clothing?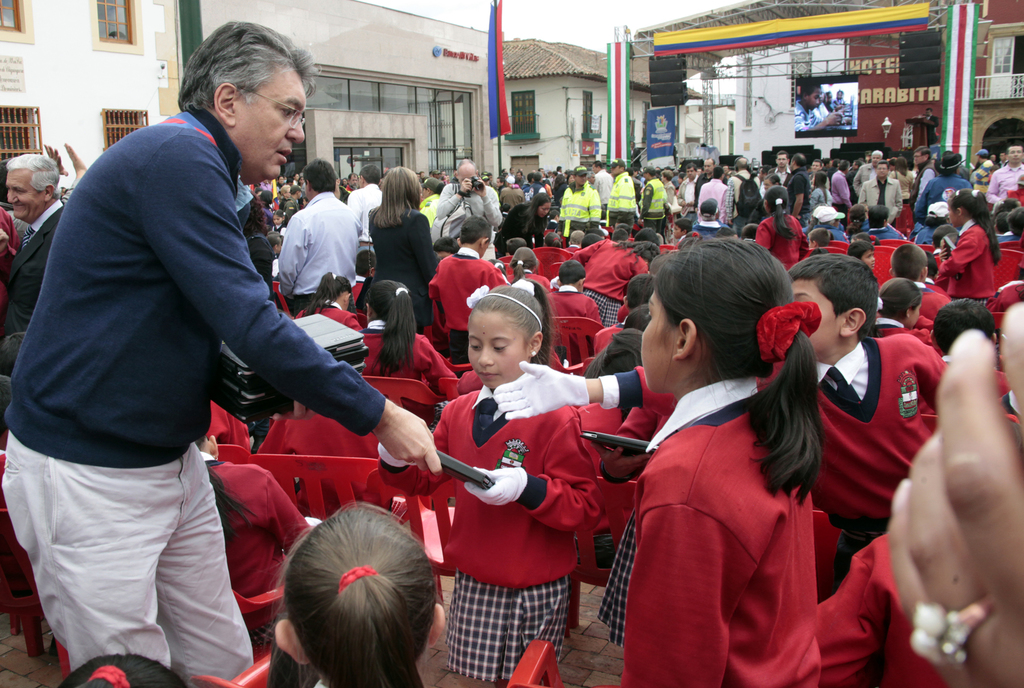
726,169,758,237
